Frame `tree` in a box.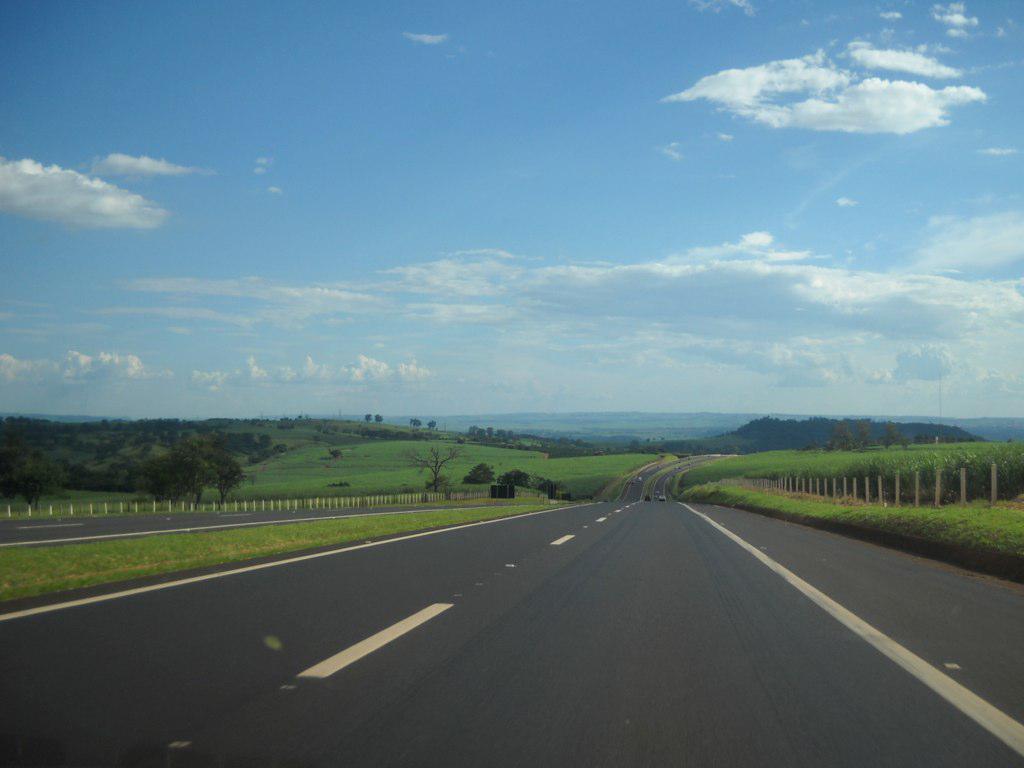
(498,470,533,482).
